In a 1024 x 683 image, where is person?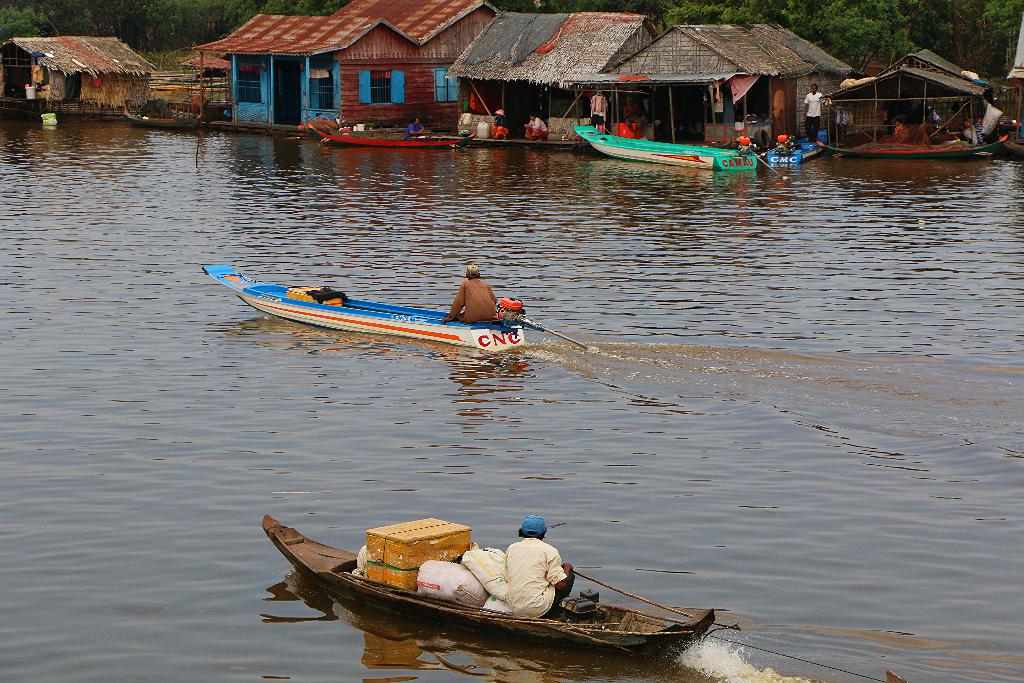
Rect(408, 117, 428, 142).
